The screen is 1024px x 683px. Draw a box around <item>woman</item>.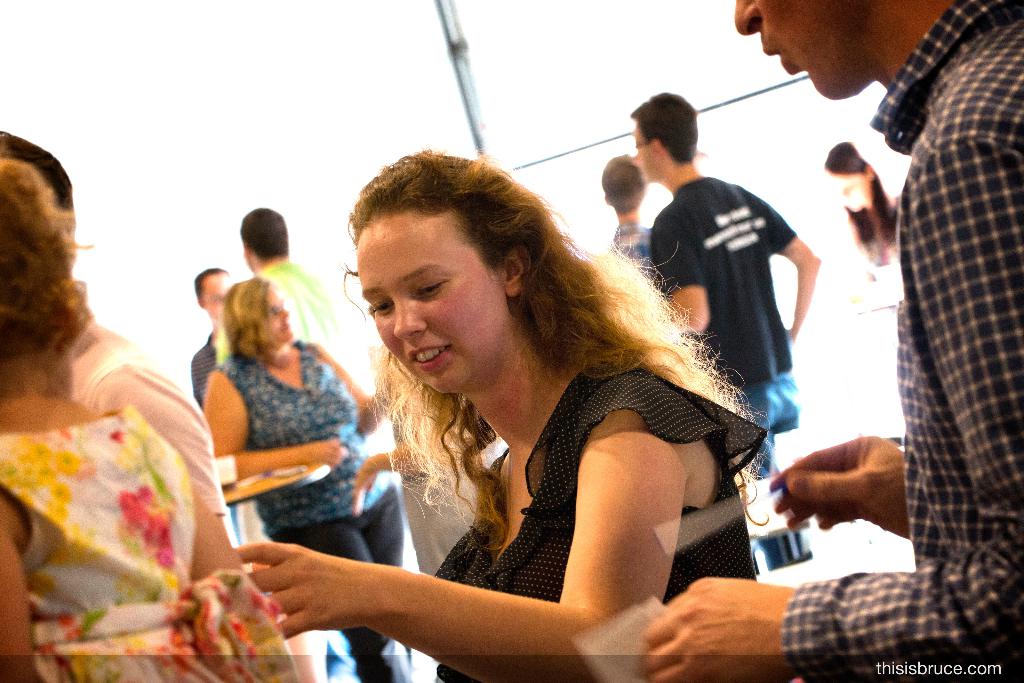
(x1=195, y1=279, x2=403, y2=682).
